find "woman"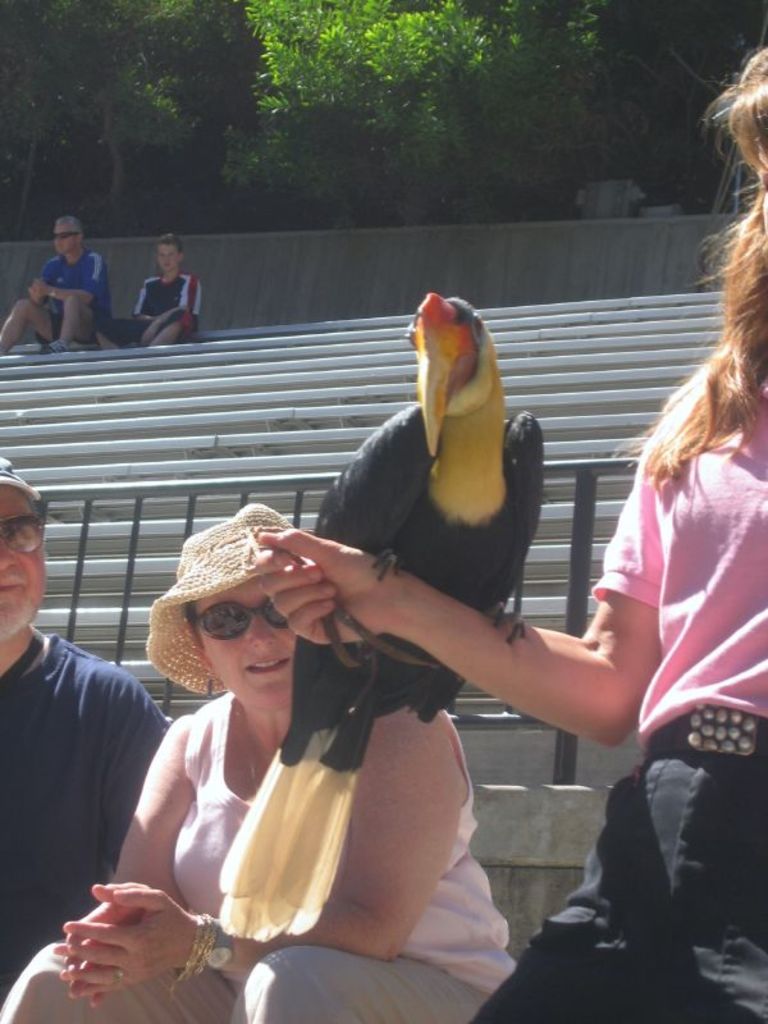
(left=101, top=472, right=494, bottom=1009)
